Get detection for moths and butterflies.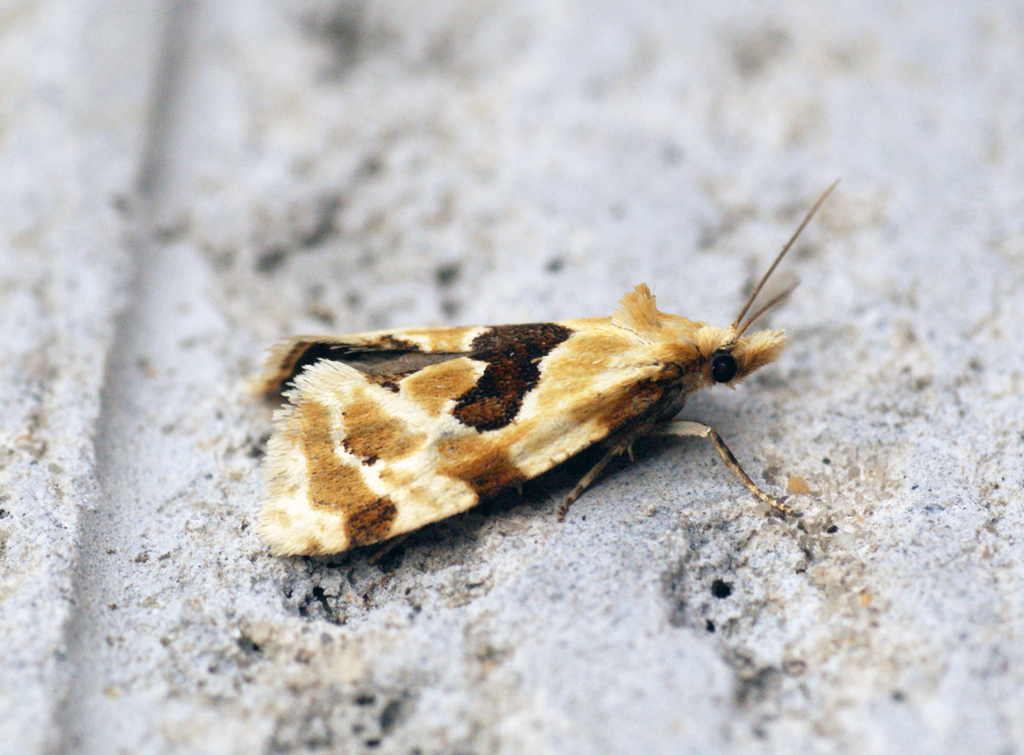
Detection: 233 171 852 564.
